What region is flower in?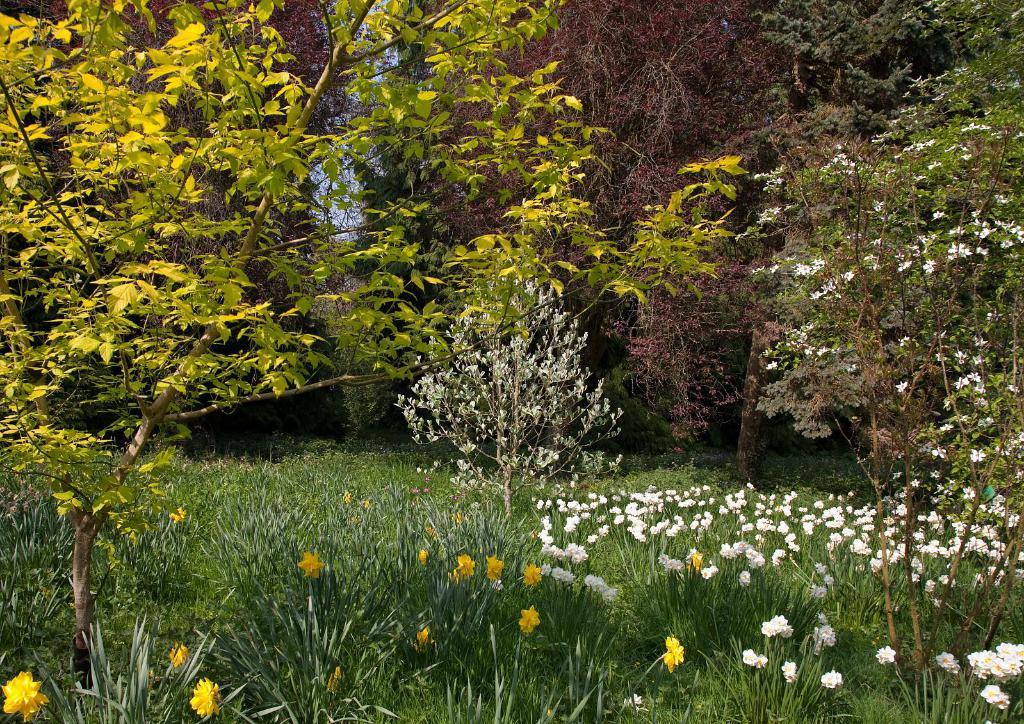
781 659 790 682.
